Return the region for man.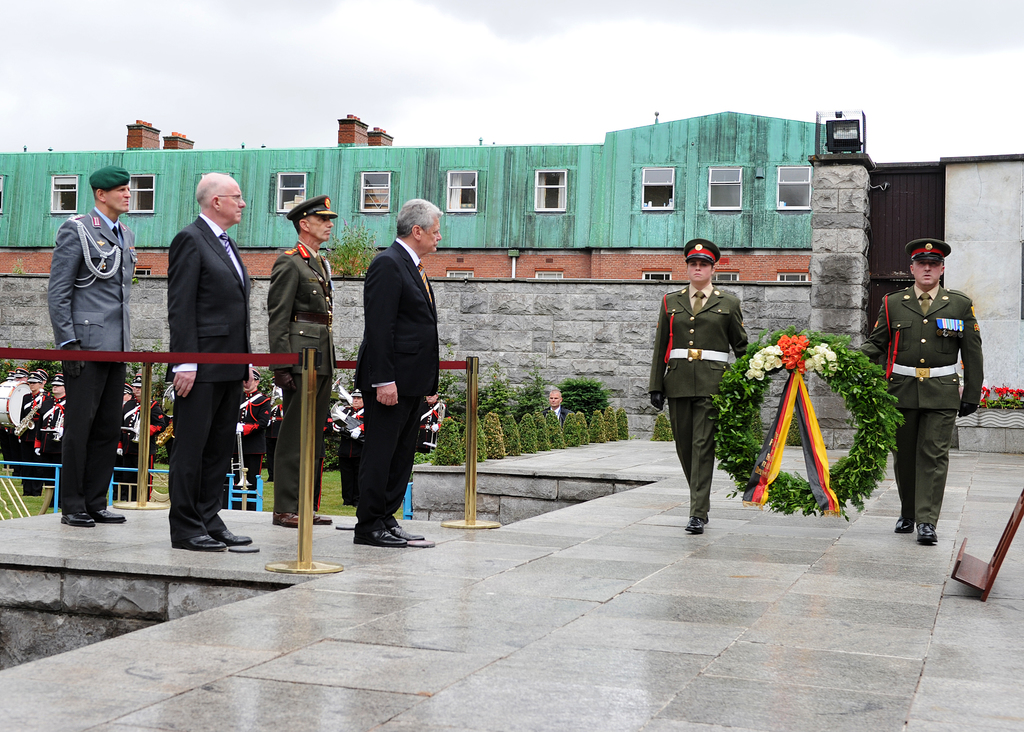
<region>355, 200, 444, 548</region>.
